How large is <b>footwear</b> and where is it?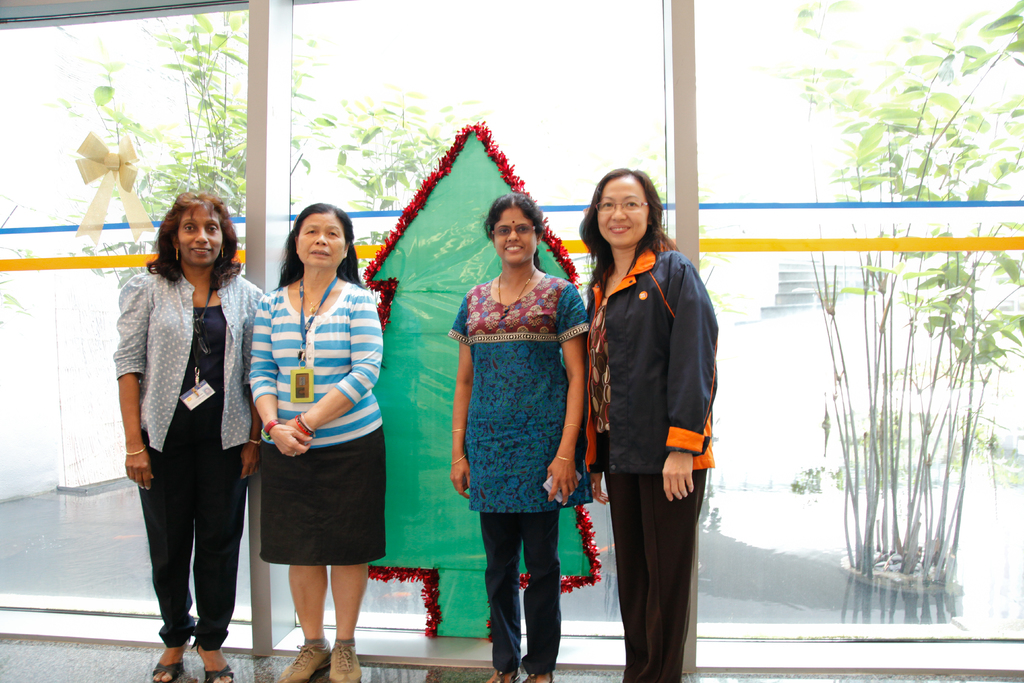
Bounding box: crop(271, 638, 330, 682).
